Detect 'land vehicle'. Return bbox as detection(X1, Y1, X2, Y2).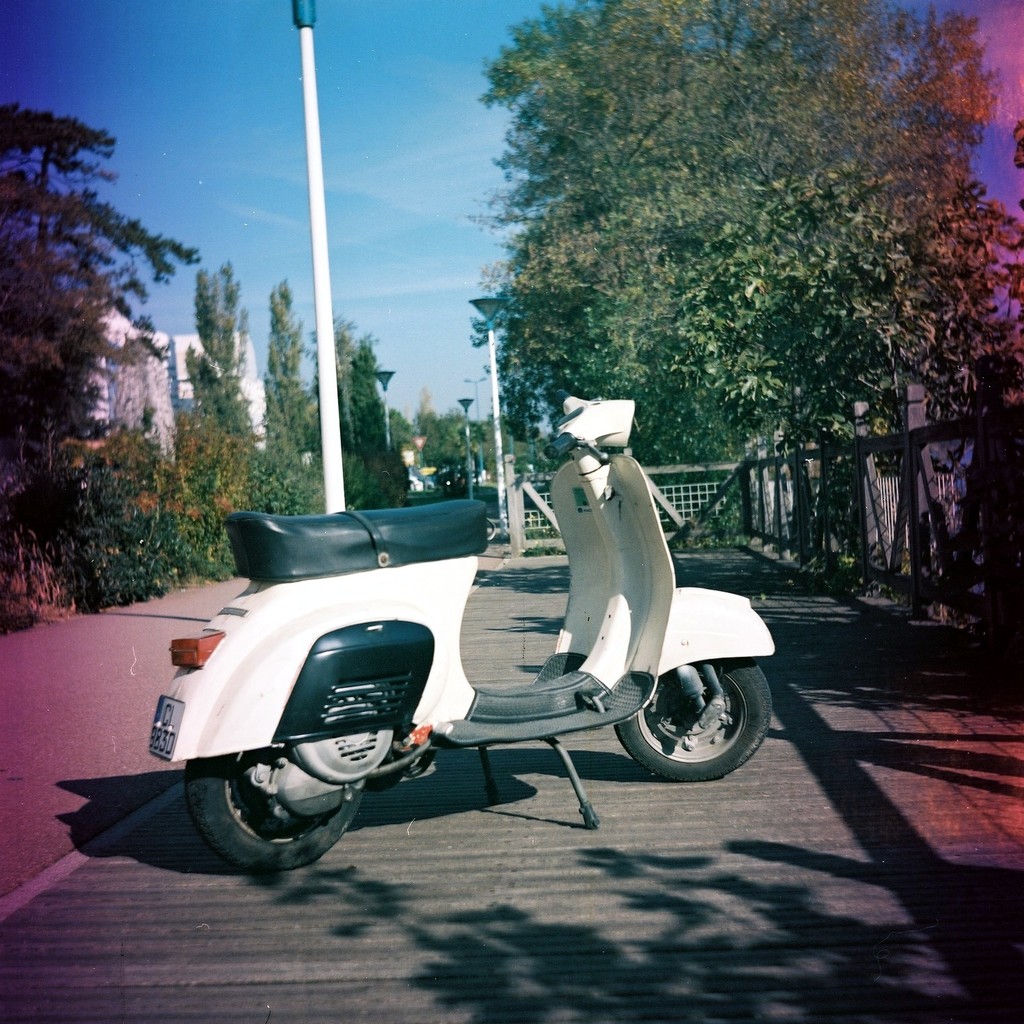
detection(143, 383, 779, 880).
